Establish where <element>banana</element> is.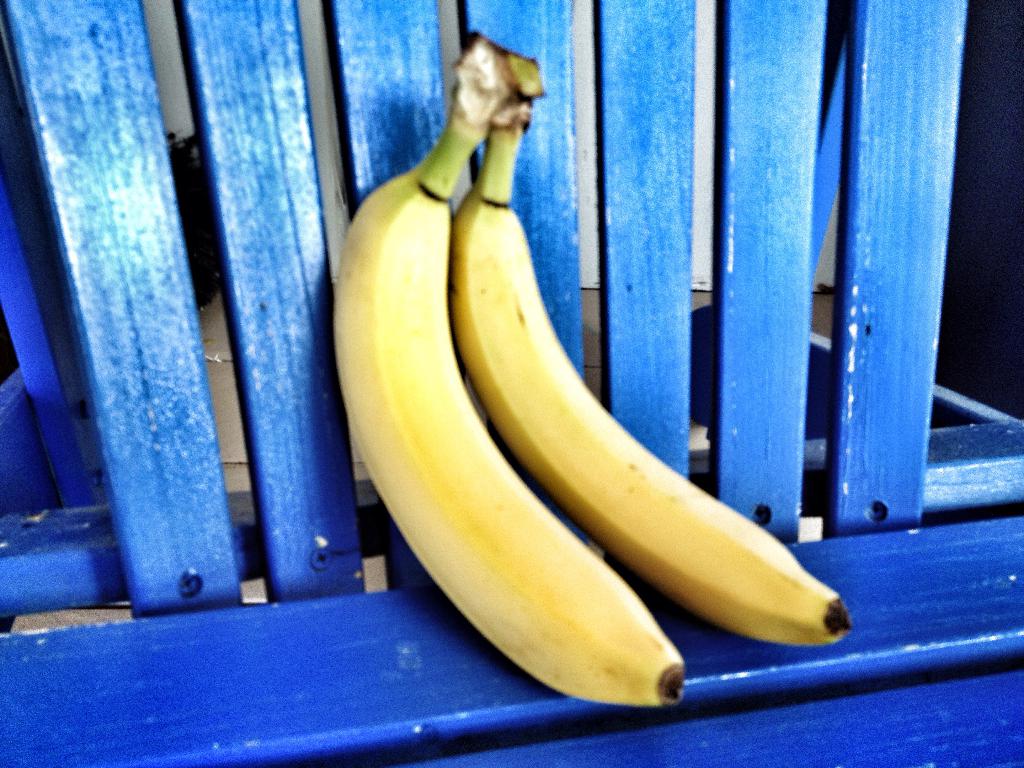
Established at BBox(445, 102, 850, 647).
